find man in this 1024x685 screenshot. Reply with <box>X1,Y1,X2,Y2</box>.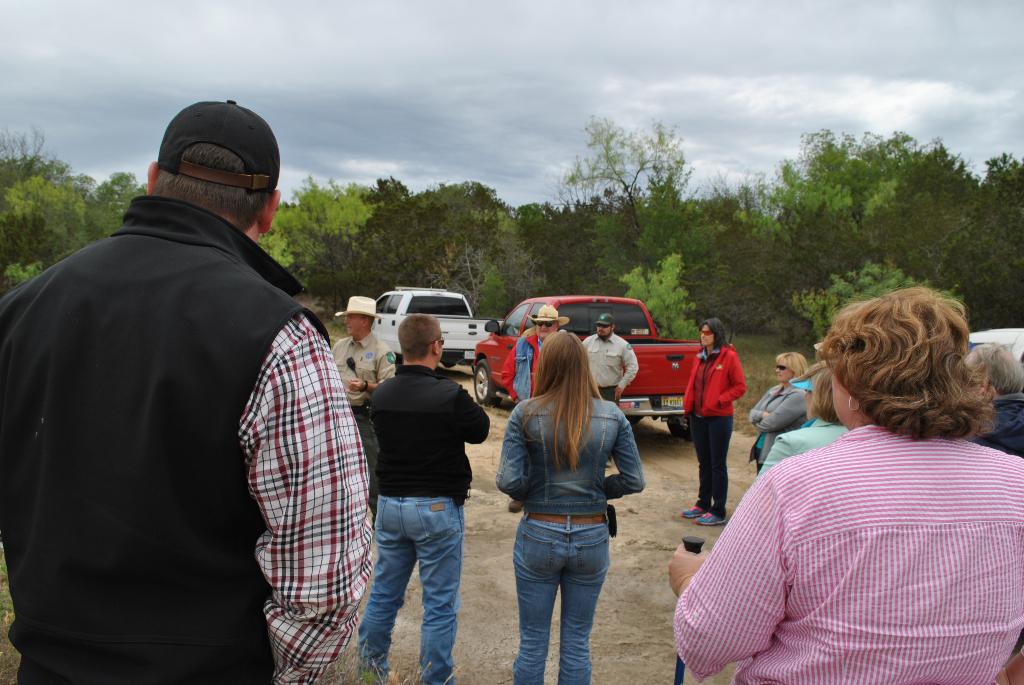
<box>577,315,644,407</box>.
